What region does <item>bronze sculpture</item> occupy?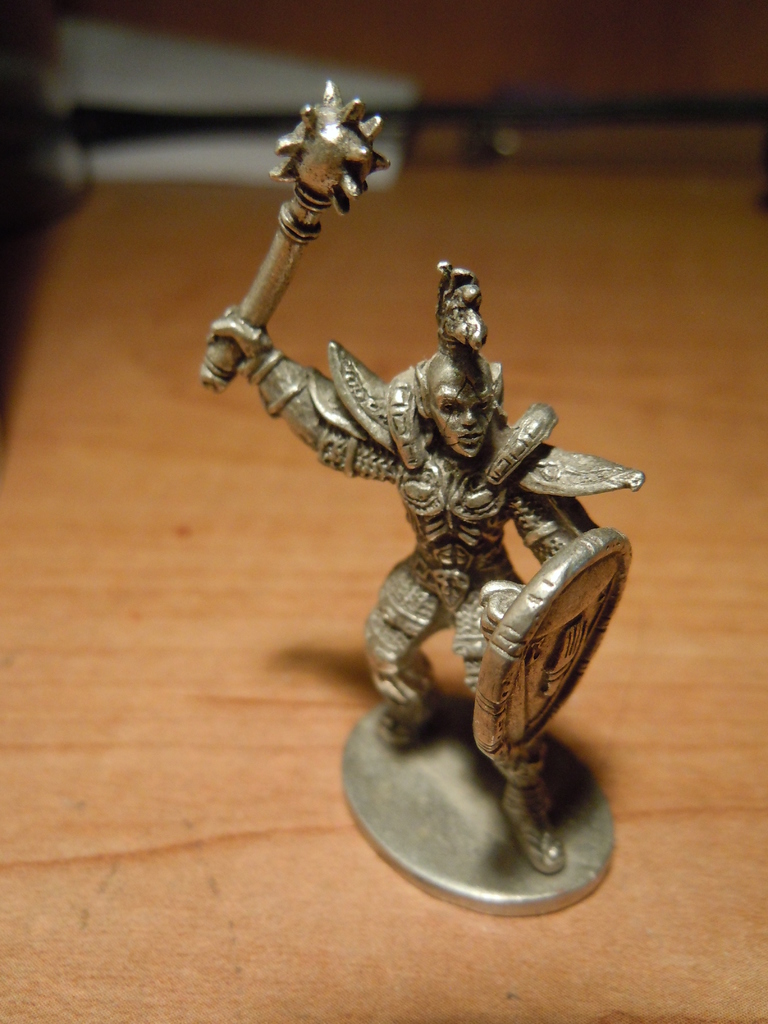
198:79:649:912.
